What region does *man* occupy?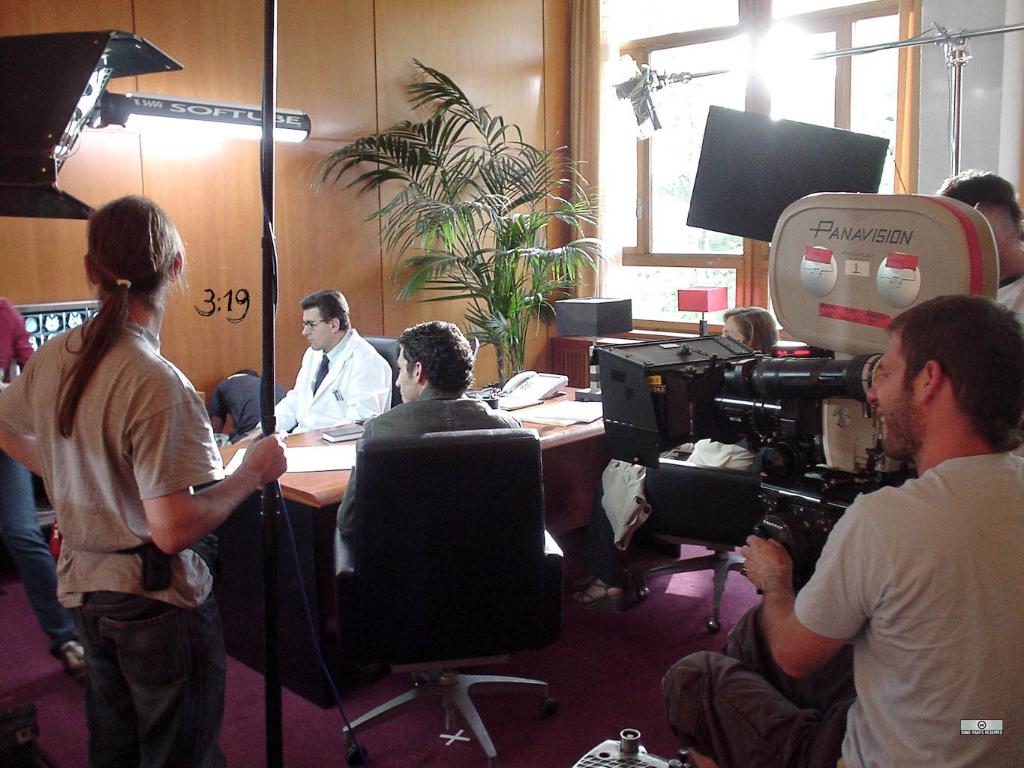
(659, 291, 1023, 767).
